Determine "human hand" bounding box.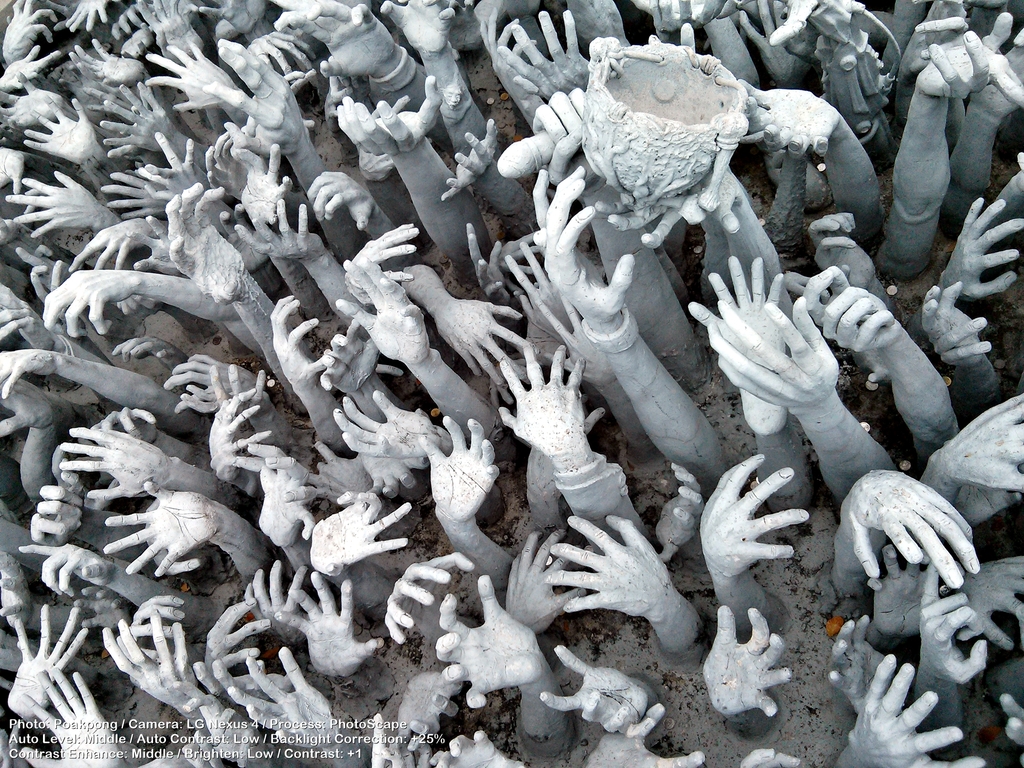
Determined: box(108, 2, 156, 43).
